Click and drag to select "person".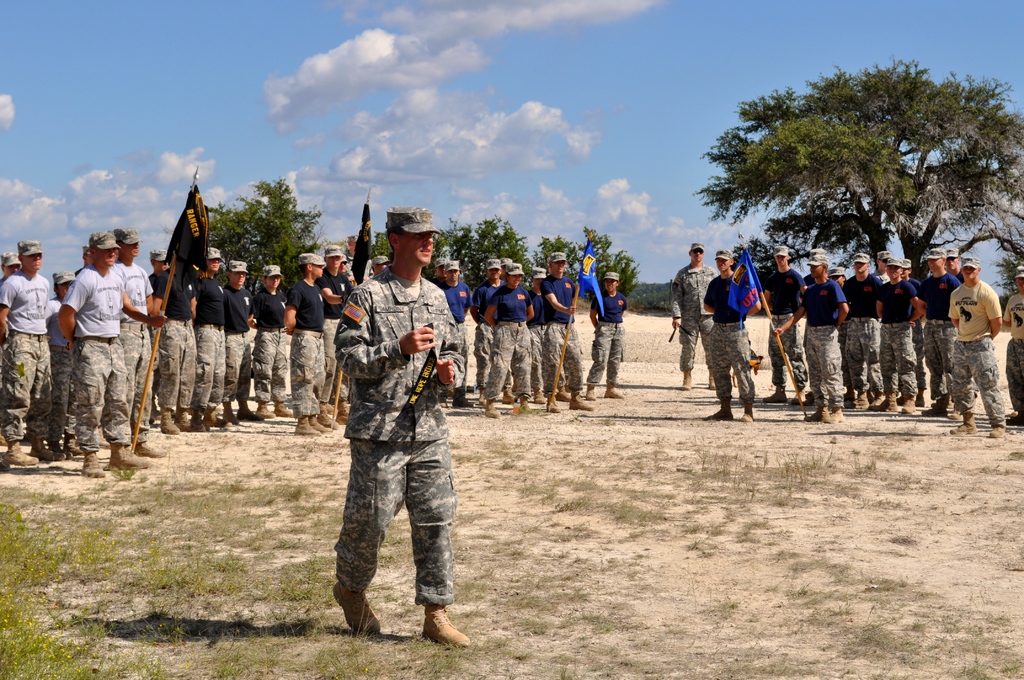
Selection: x1=435 y1=266 x2=445 y2=286.
